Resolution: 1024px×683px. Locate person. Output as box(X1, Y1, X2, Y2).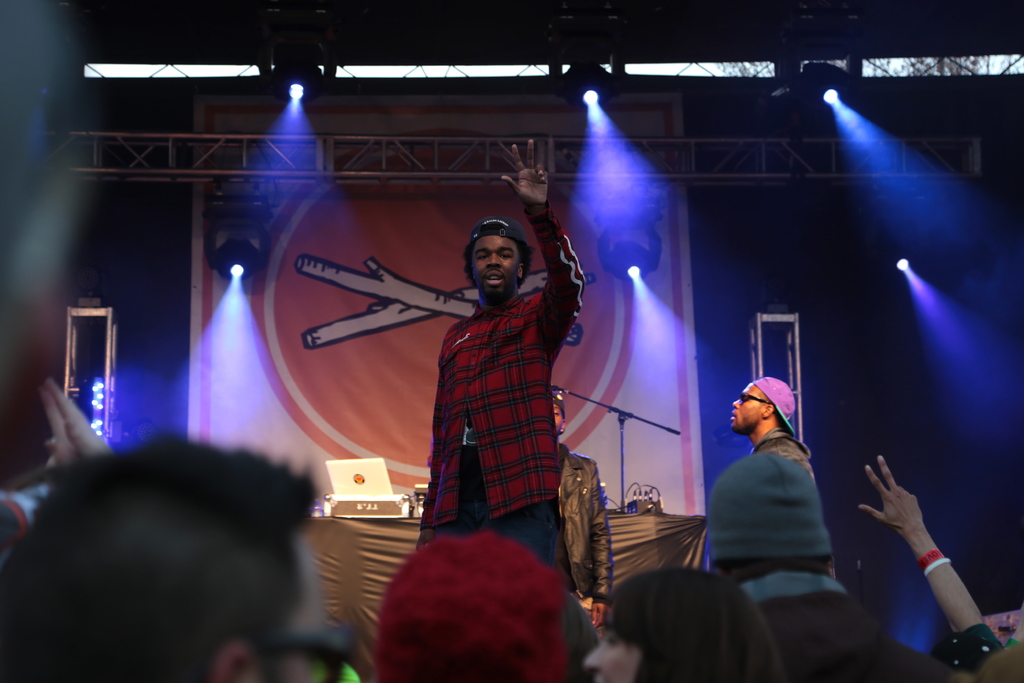
box(0, 429, 346, 682).
